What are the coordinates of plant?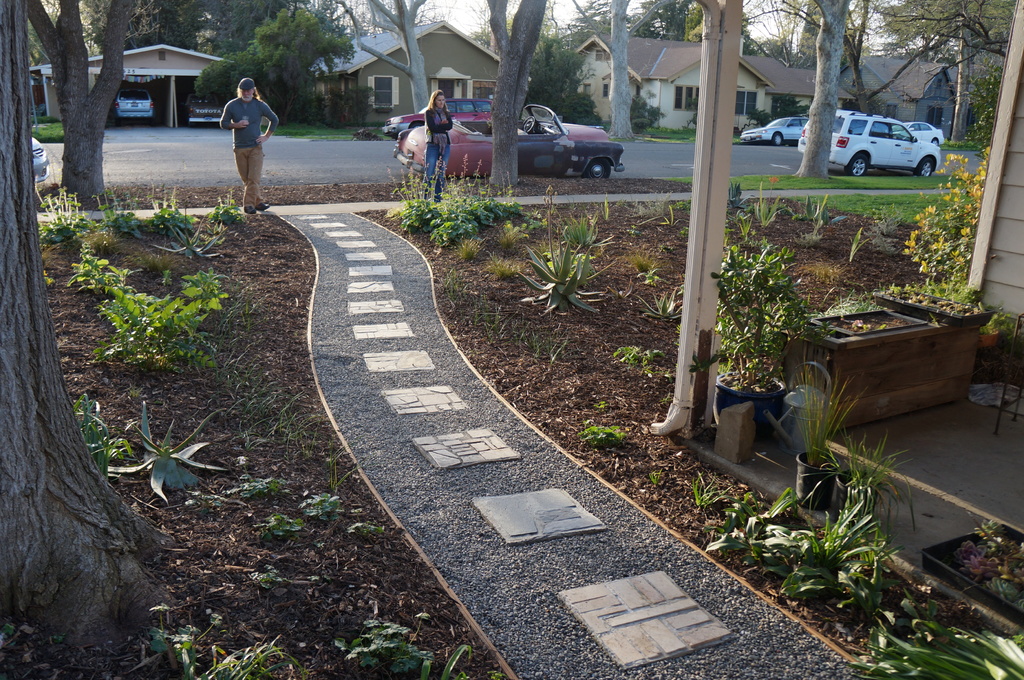
<box>289,490,343,525</box>.
